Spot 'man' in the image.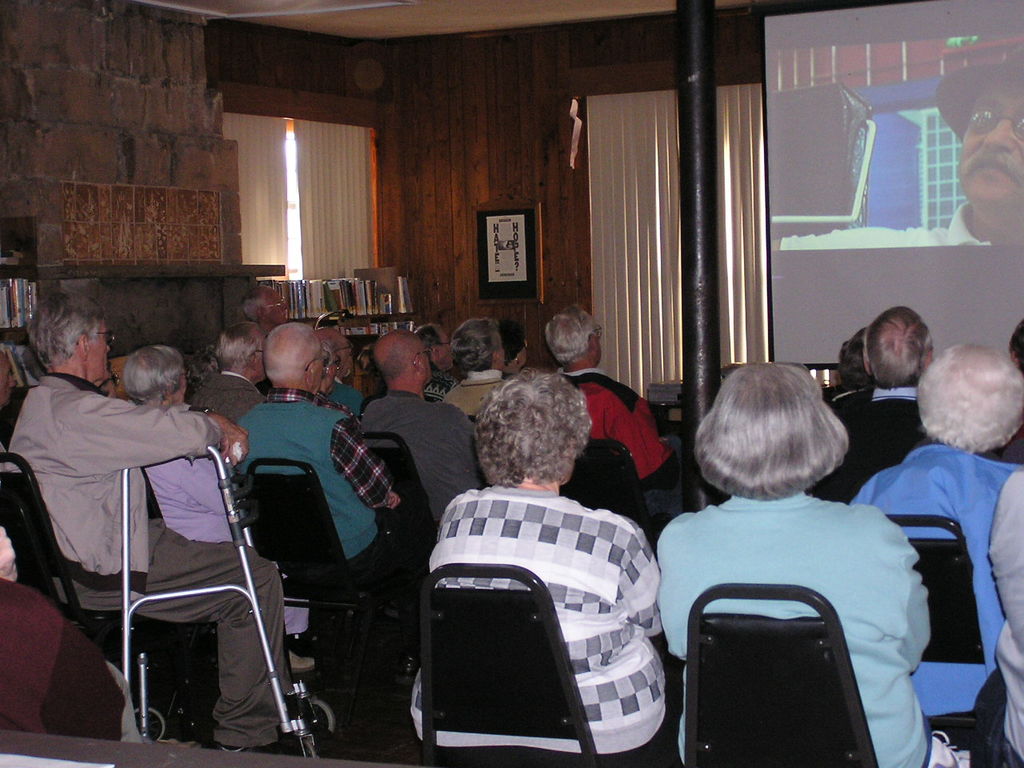
'man' found at bbox(772, 52, 1023, 246).
